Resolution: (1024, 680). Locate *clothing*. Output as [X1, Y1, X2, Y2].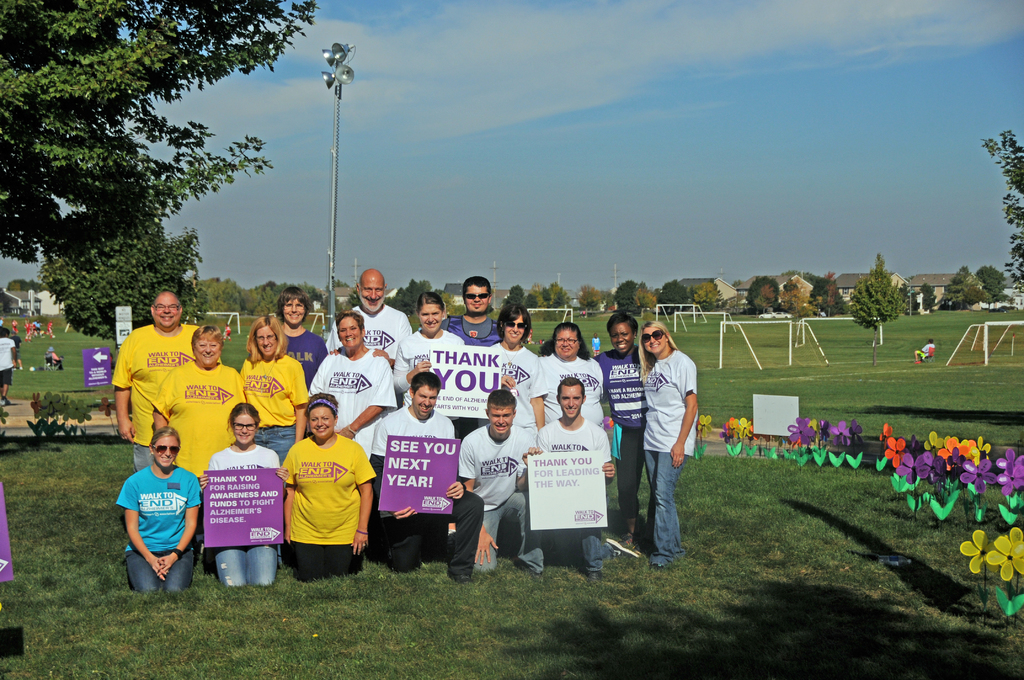
[540, 353, 605, 424].
